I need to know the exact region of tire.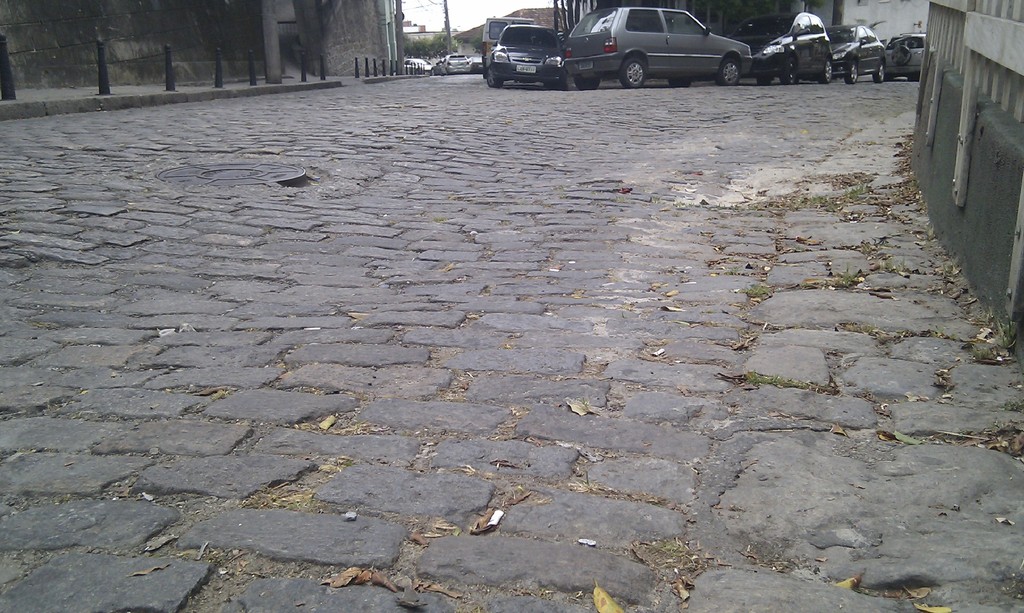
Region: 872,61,885,84.
